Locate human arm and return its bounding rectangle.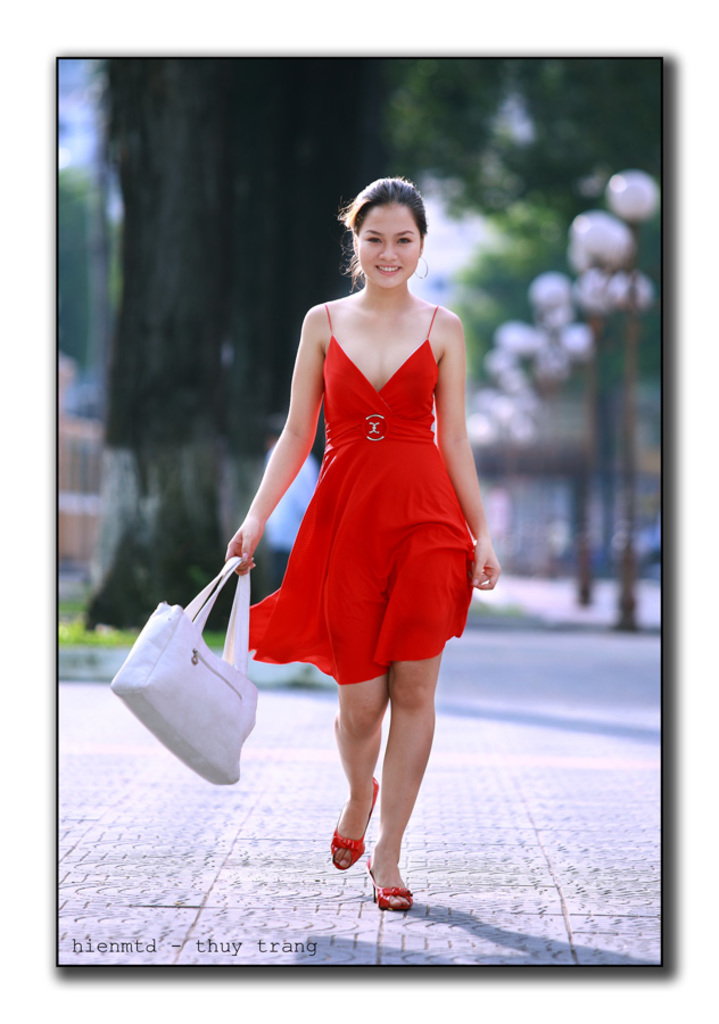
<box>223,316,345,627</box>.
